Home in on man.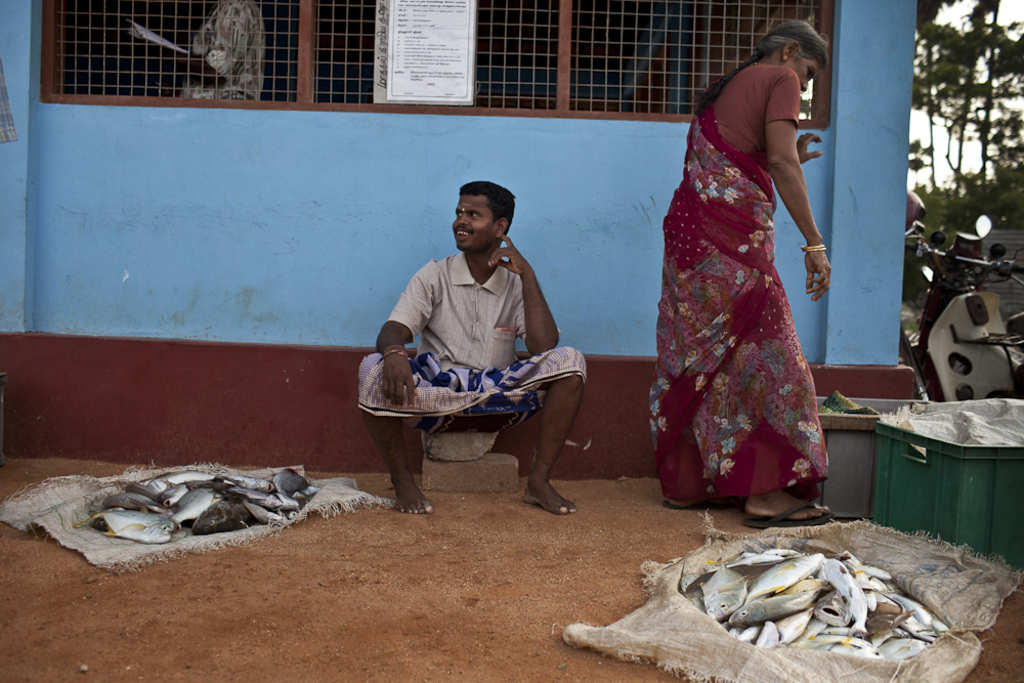
Homed in at region(356, 174, 589, 519).
